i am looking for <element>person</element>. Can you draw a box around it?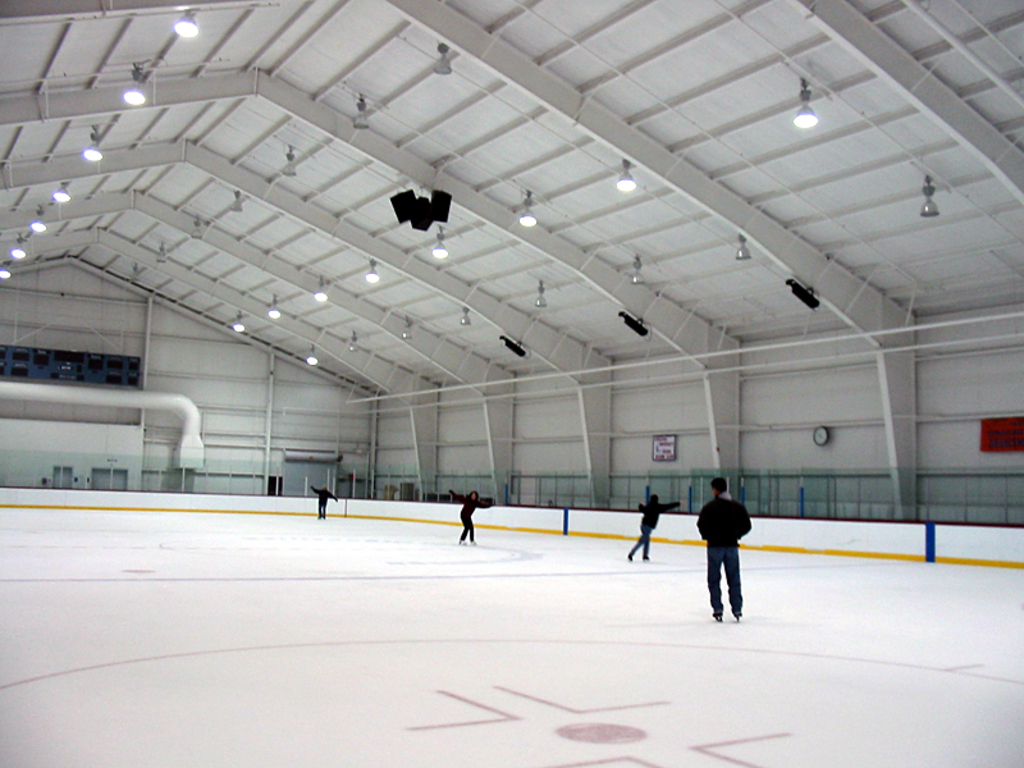
Sure, the bounding box is 627, 490, 684, 563.
